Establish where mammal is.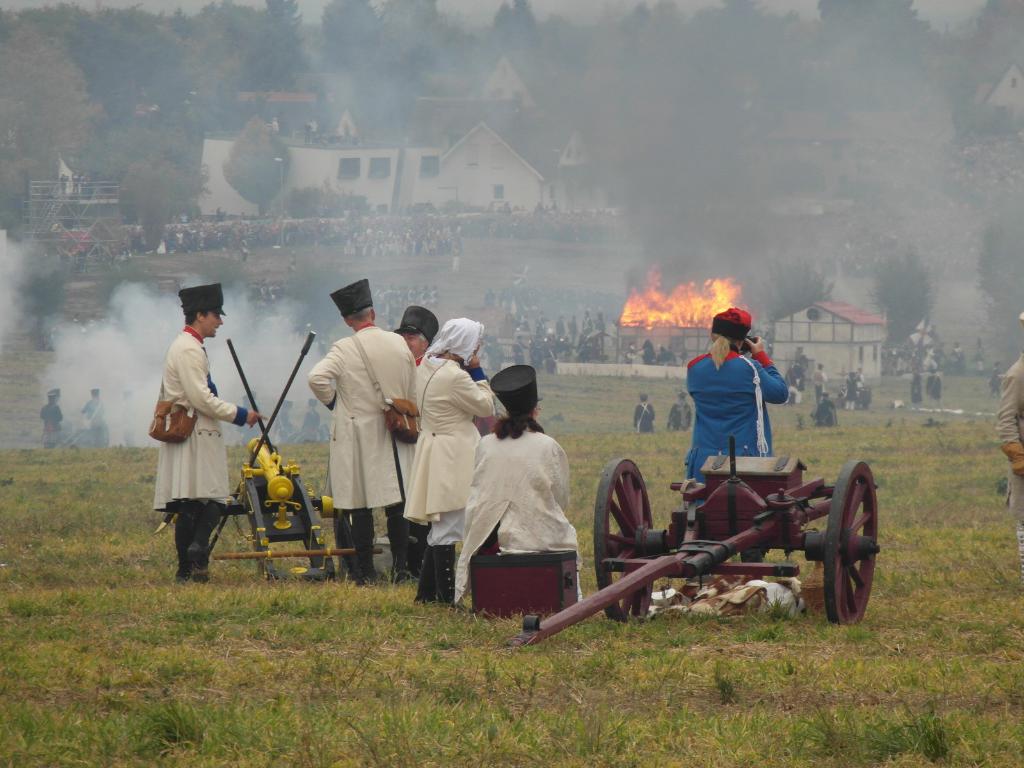
Established at {"x1": 991, "y1": 312, "x2": 1023, "y2": 584}.
